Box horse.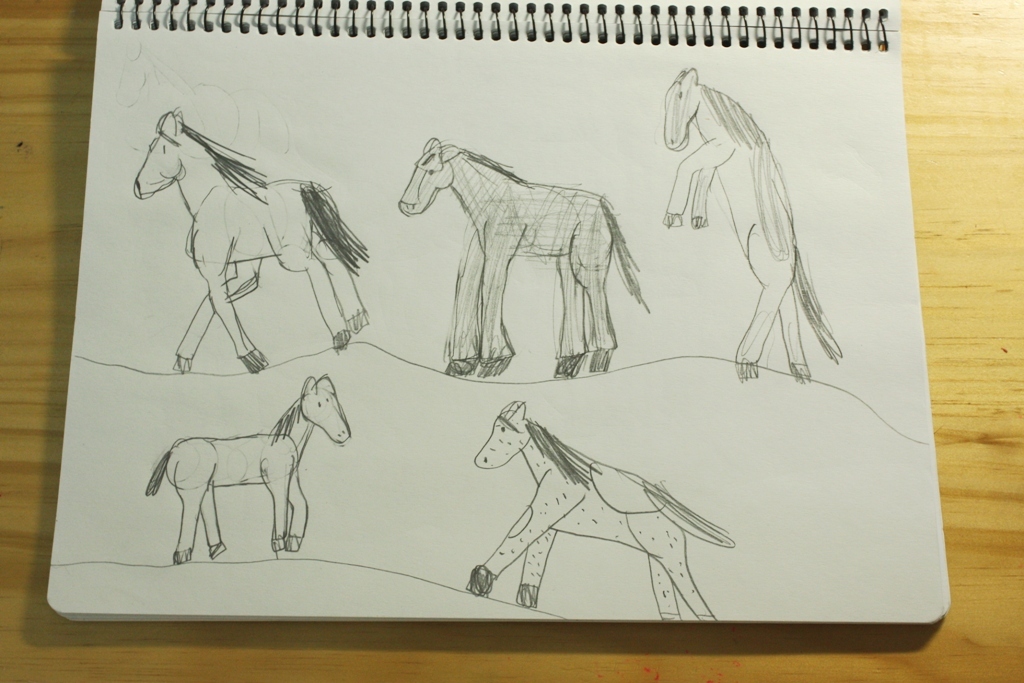
(left=398, top=133, right=654, bottom=381).
